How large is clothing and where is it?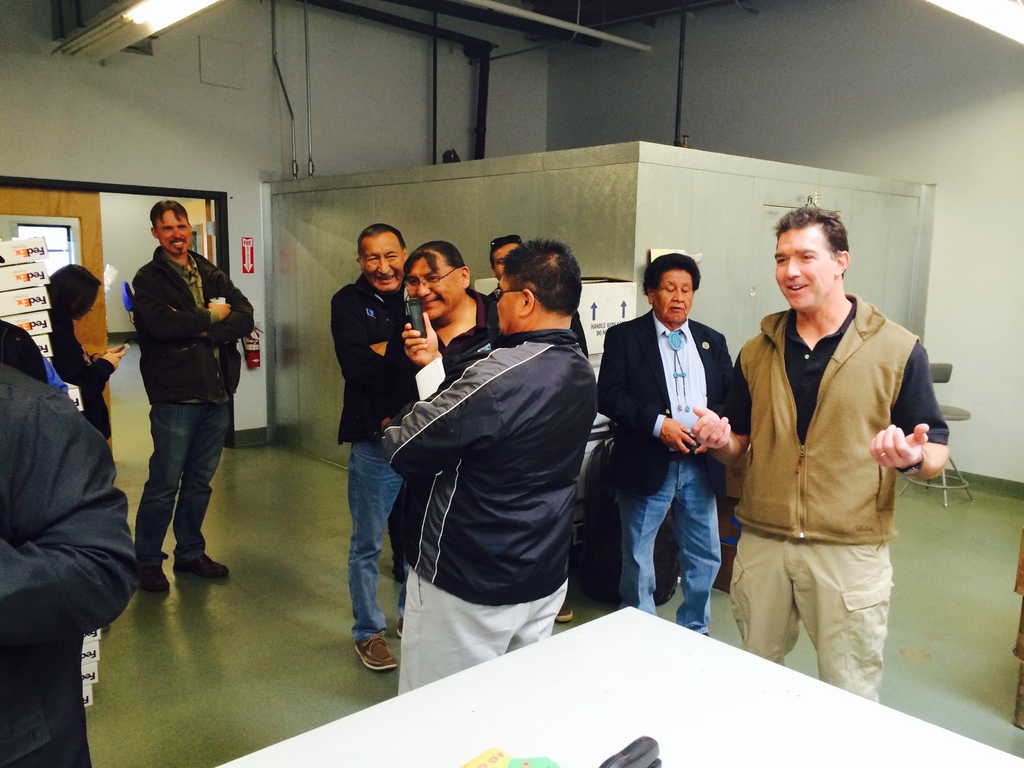
Bounding box: crop(376, 314, 605, 694).
